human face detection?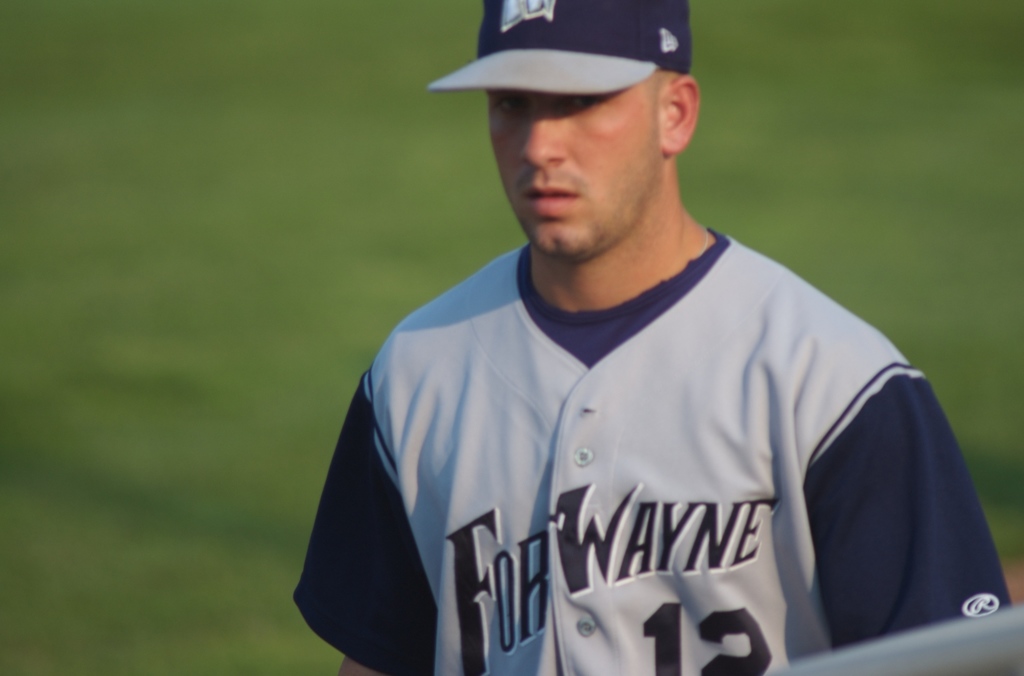
(486, 90, 668, 255)
